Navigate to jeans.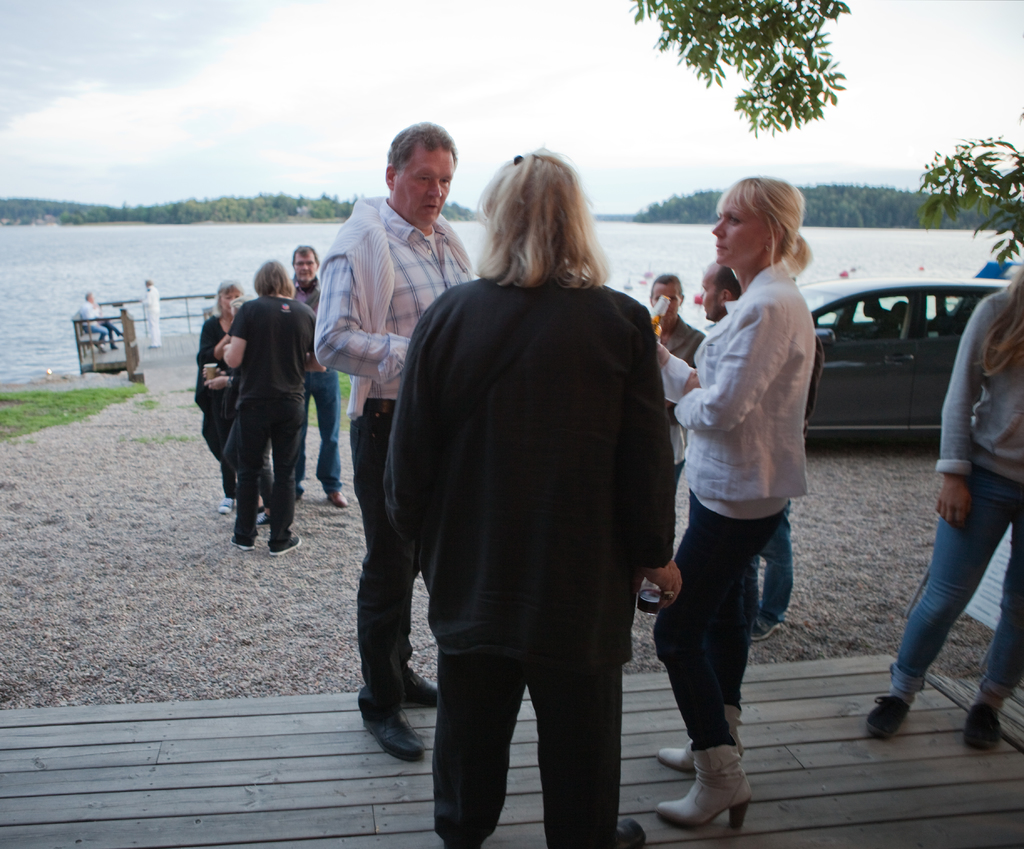
Navigation target: bbox=(305, 367, 339, 498).
